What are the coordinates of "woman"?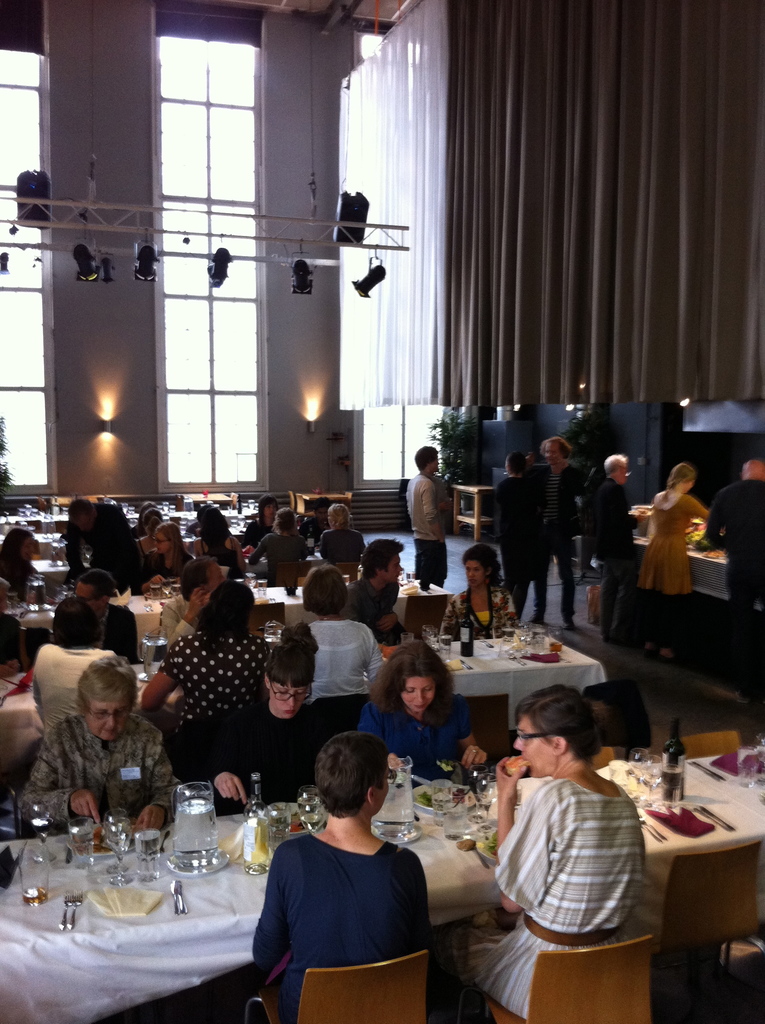
{"left": 632, "top": 457, "right": 711, "bottom": 659}.
